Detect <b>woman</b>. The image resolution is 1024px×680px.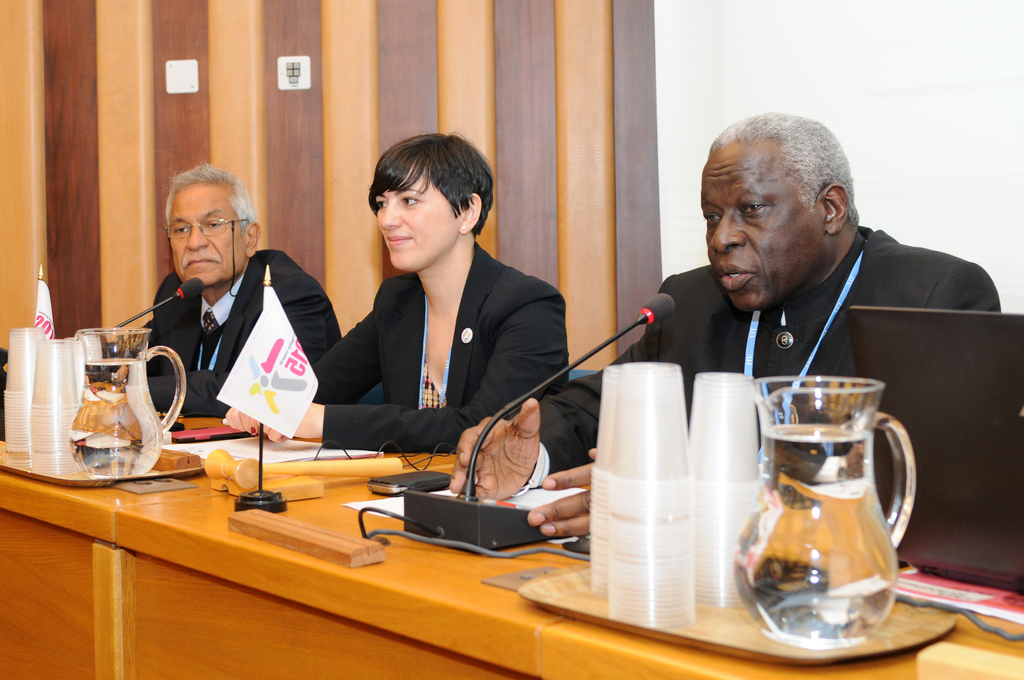
(223, 131, 574, 448).
